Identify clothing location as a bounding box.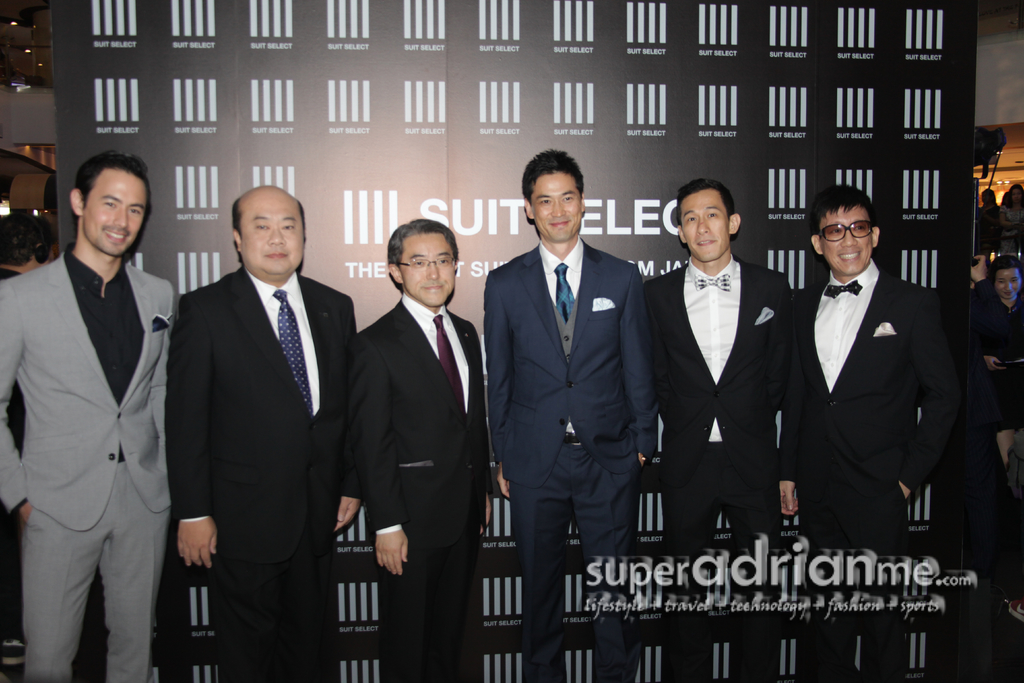
[0, 268, 28, 642].
